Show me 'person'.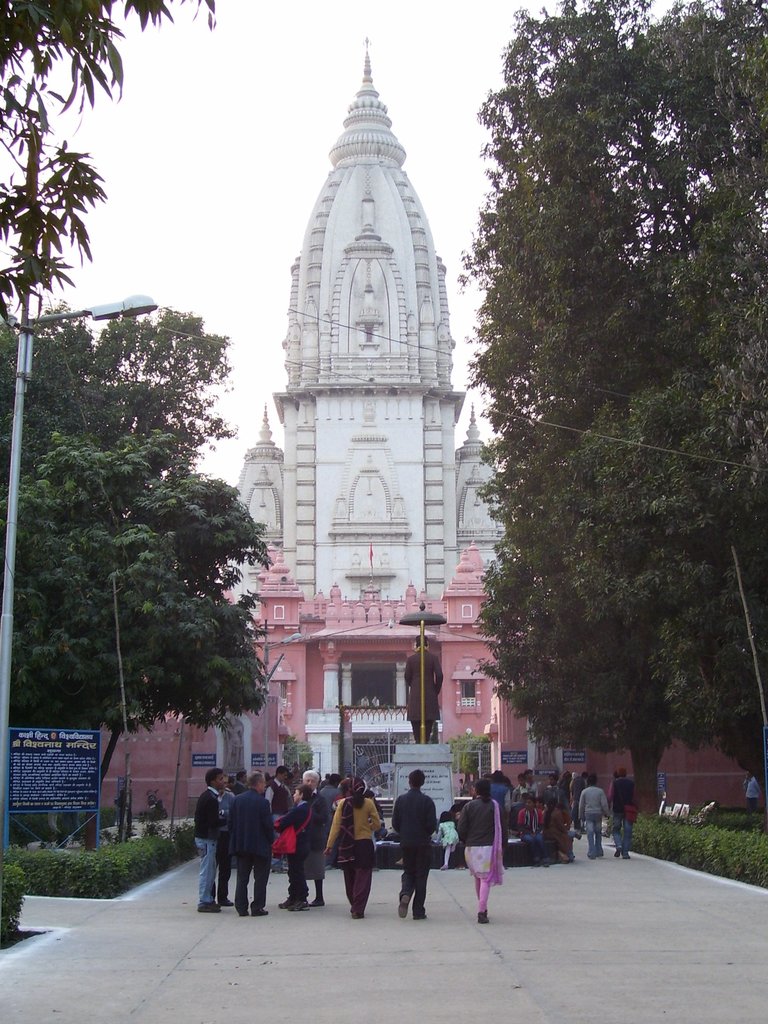
'person' is here: <region>264, 769, 288, 874</region>.
